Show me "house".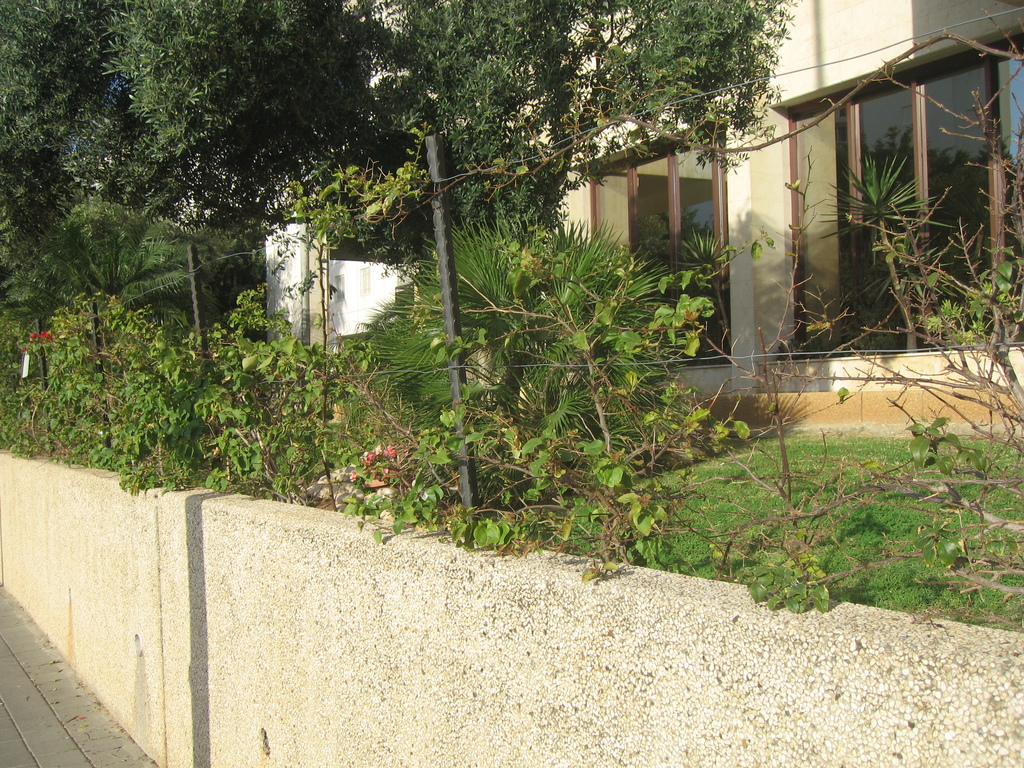
"house" is here: Rect(514, 0, 1021, 422).
